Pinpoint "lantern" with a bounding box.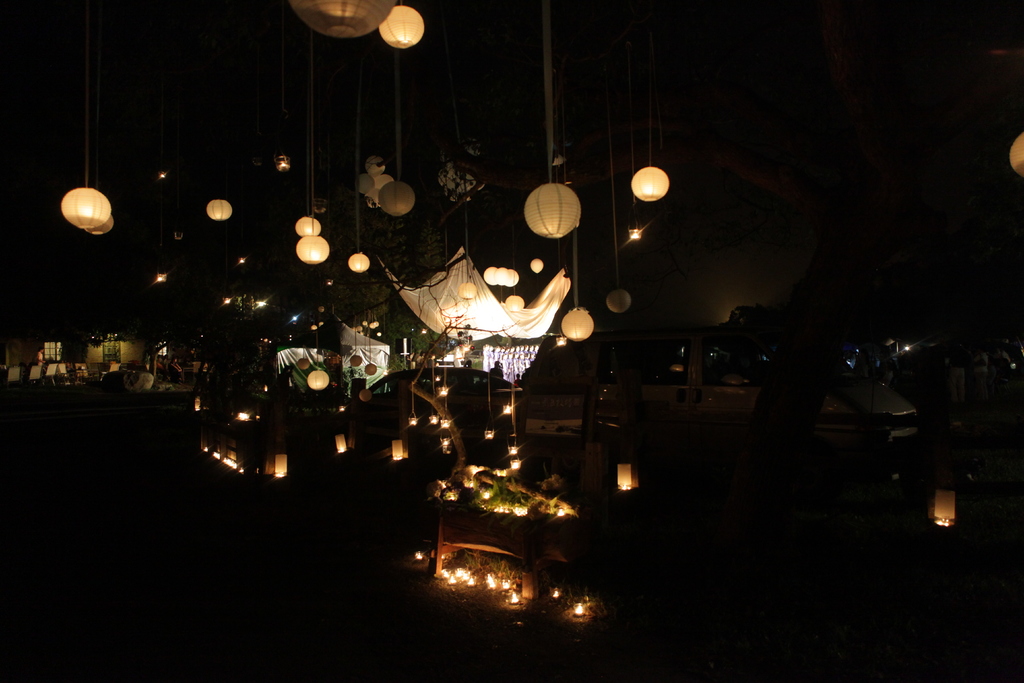
locate(628, 221, 643, 241).
